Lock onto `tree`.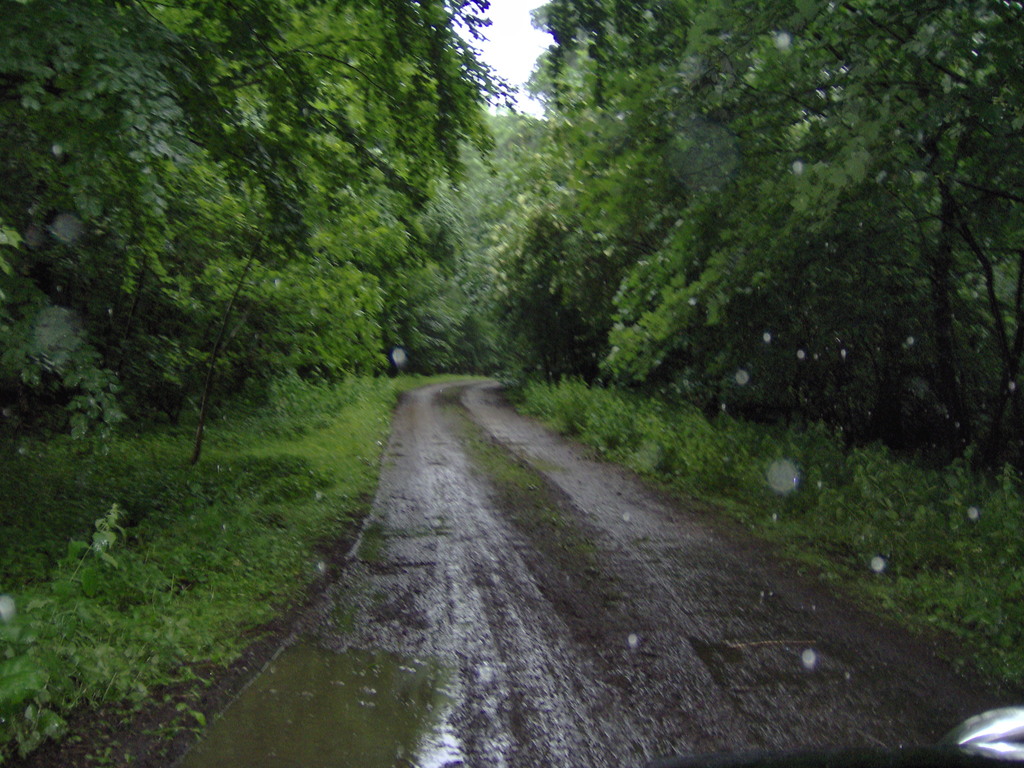
Locked: (115, 0, 504, 429).
